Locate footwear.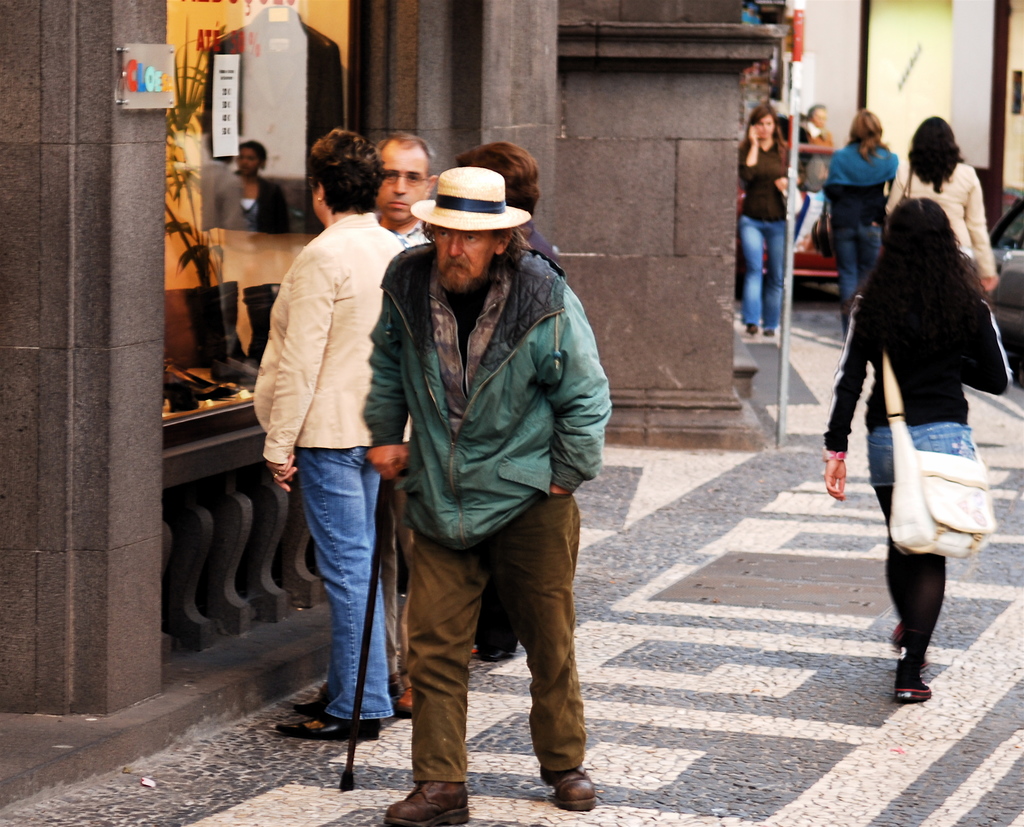
Bounding box: bbox(296, 691, 335, 713).
